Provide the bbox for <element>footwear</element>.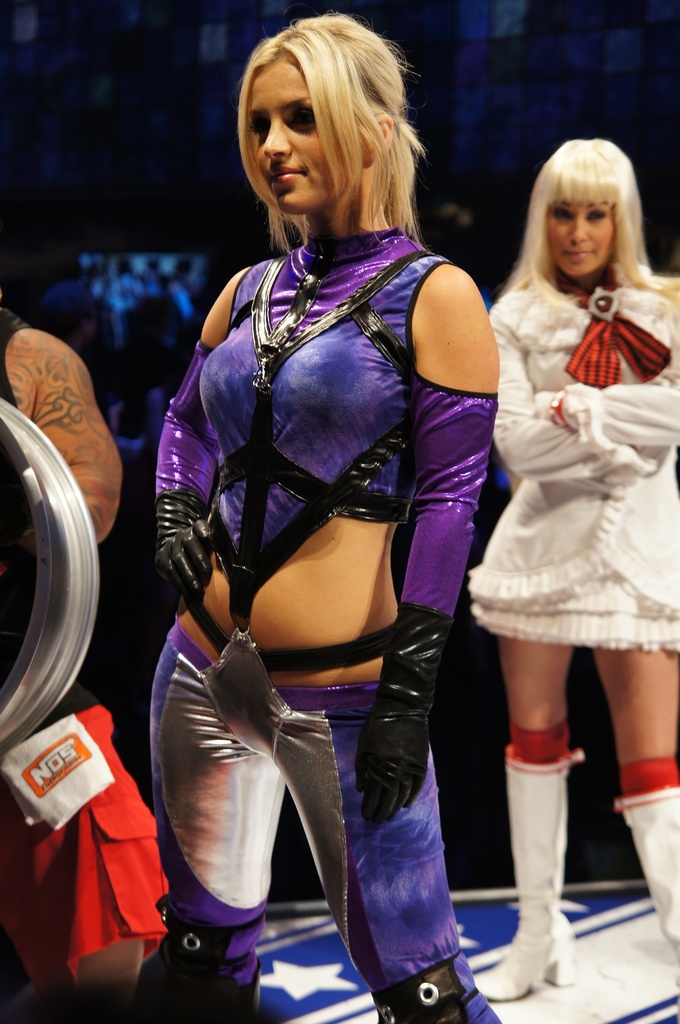
x1=611, y1=785, x2=679, y2=988.
